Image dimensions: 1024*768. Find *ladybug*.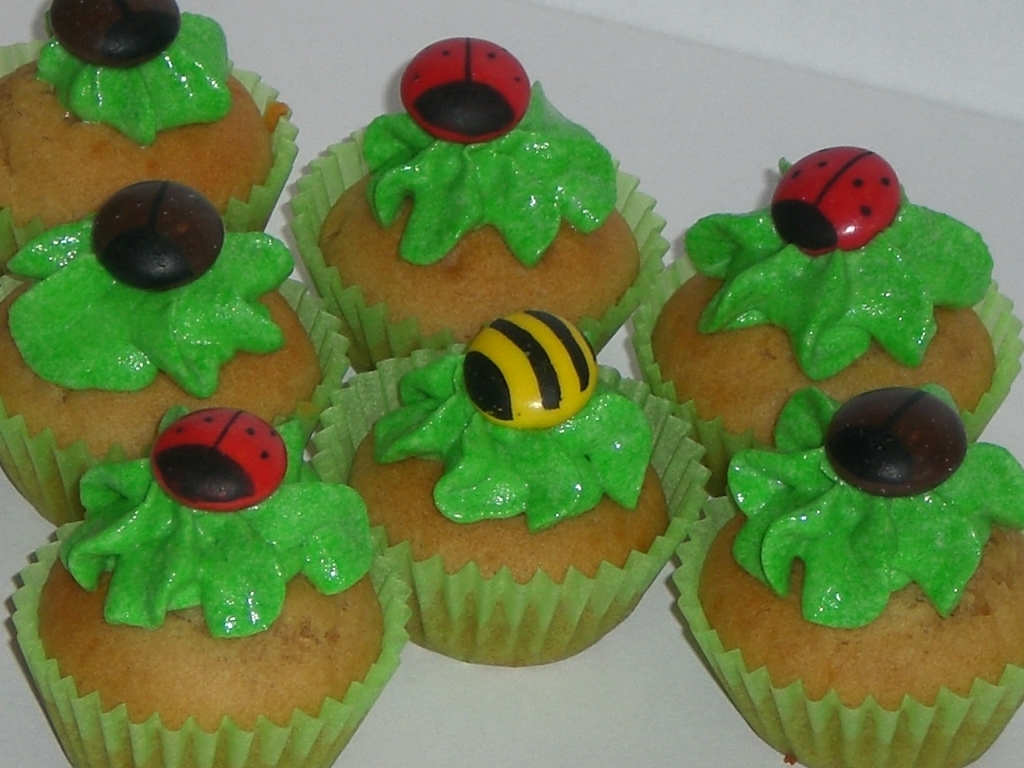
detection(398, 36, 533, 141).
